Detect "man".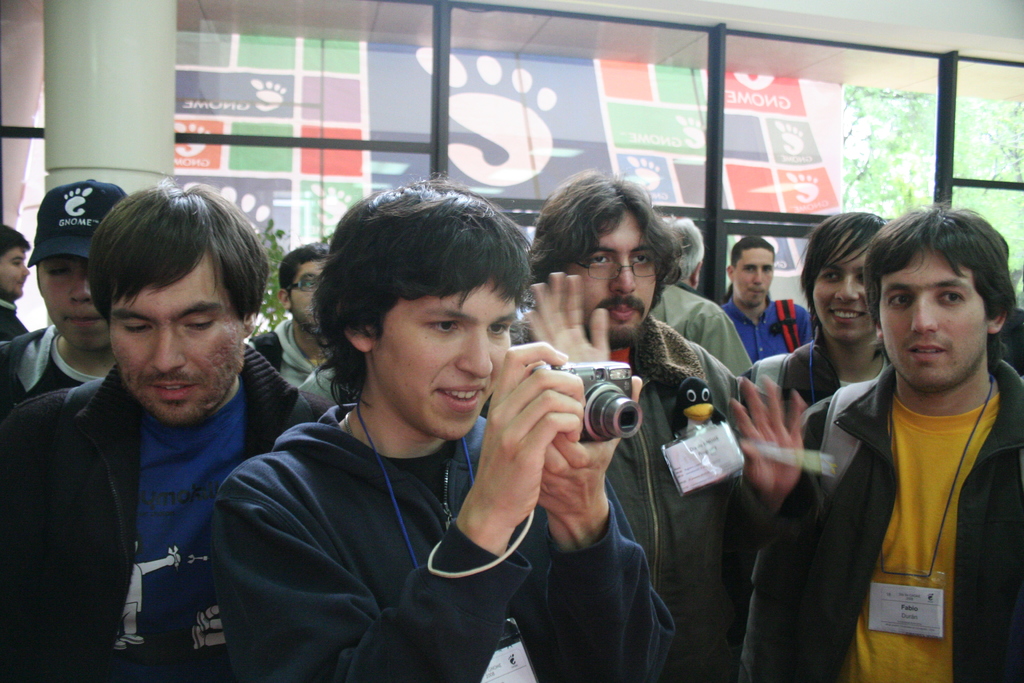
Detected at select_region(716, 234, 814, 365).
